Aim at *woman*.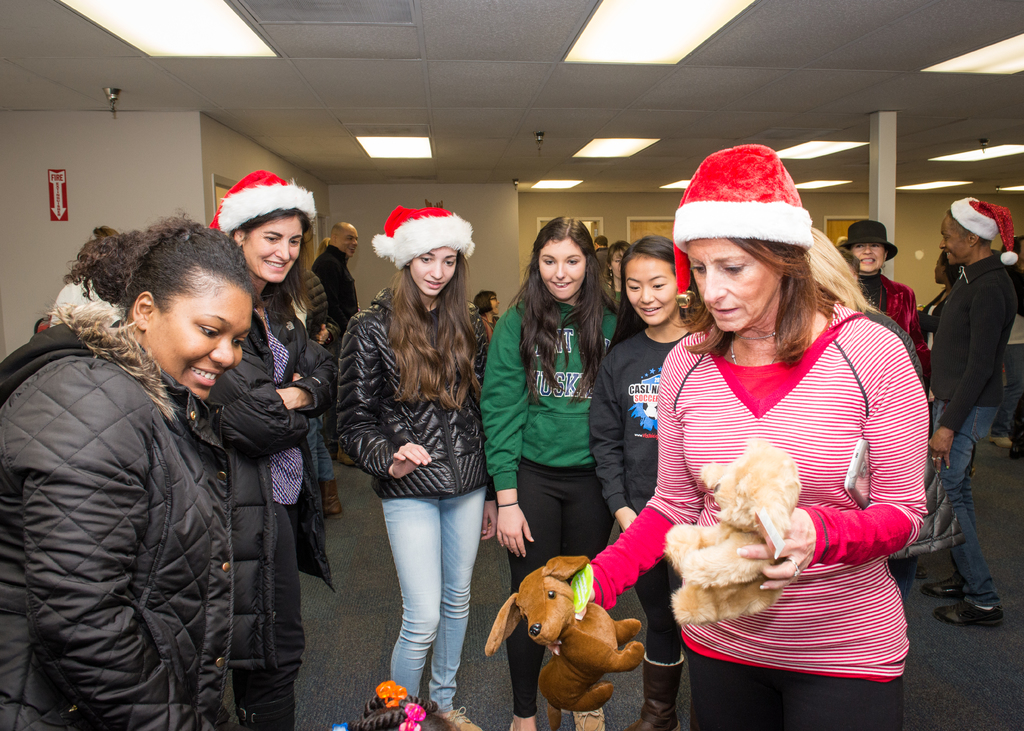
Aimed at [612, 239, 630, 334].
